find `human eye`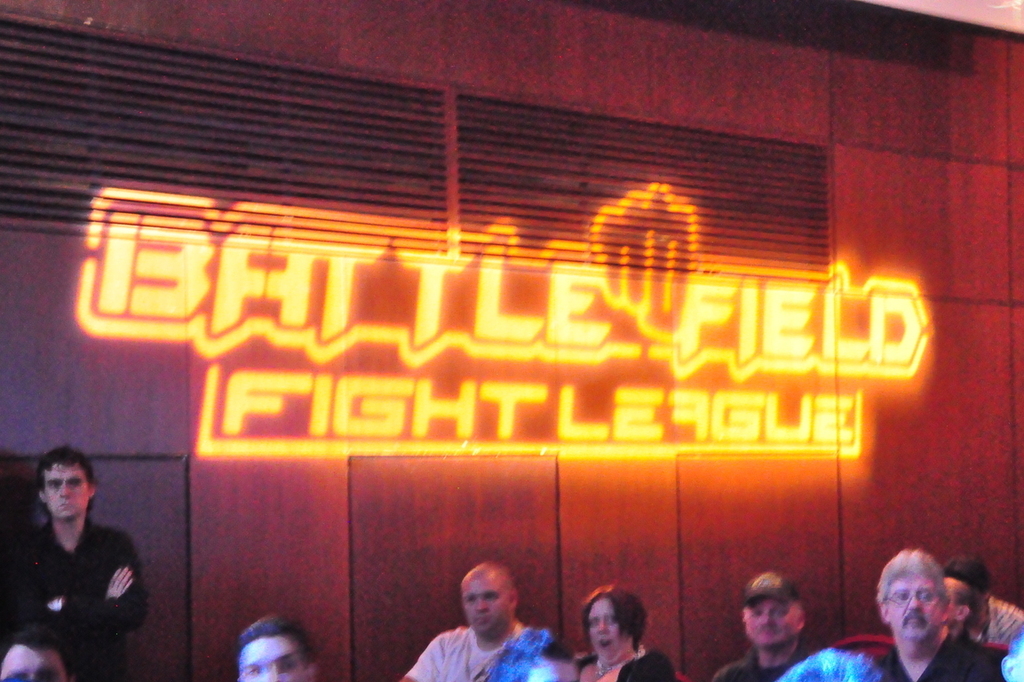
(918,590,934,600)
